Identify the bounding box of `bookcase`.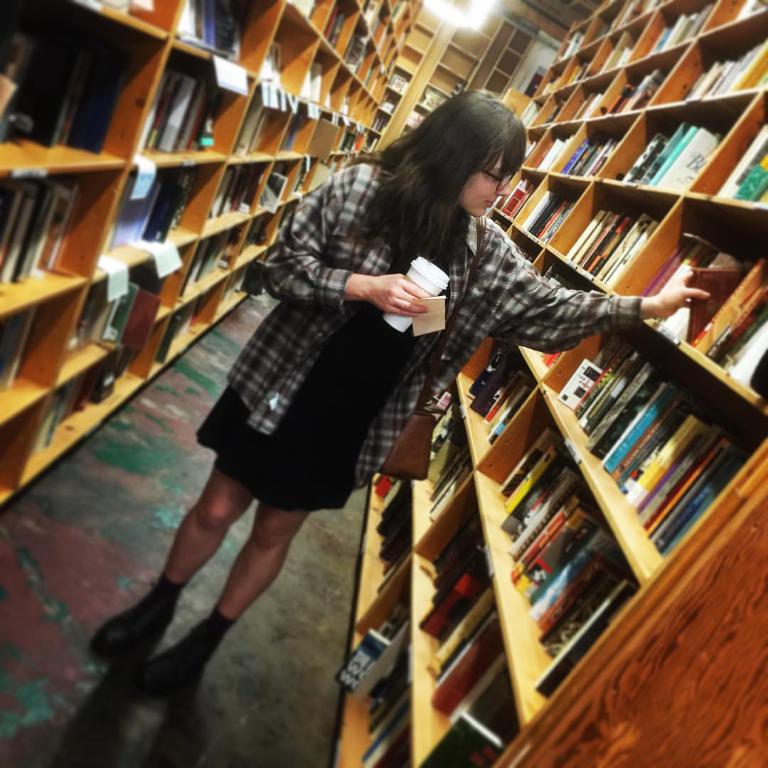
l=334, t=0, r=767, b=767.
